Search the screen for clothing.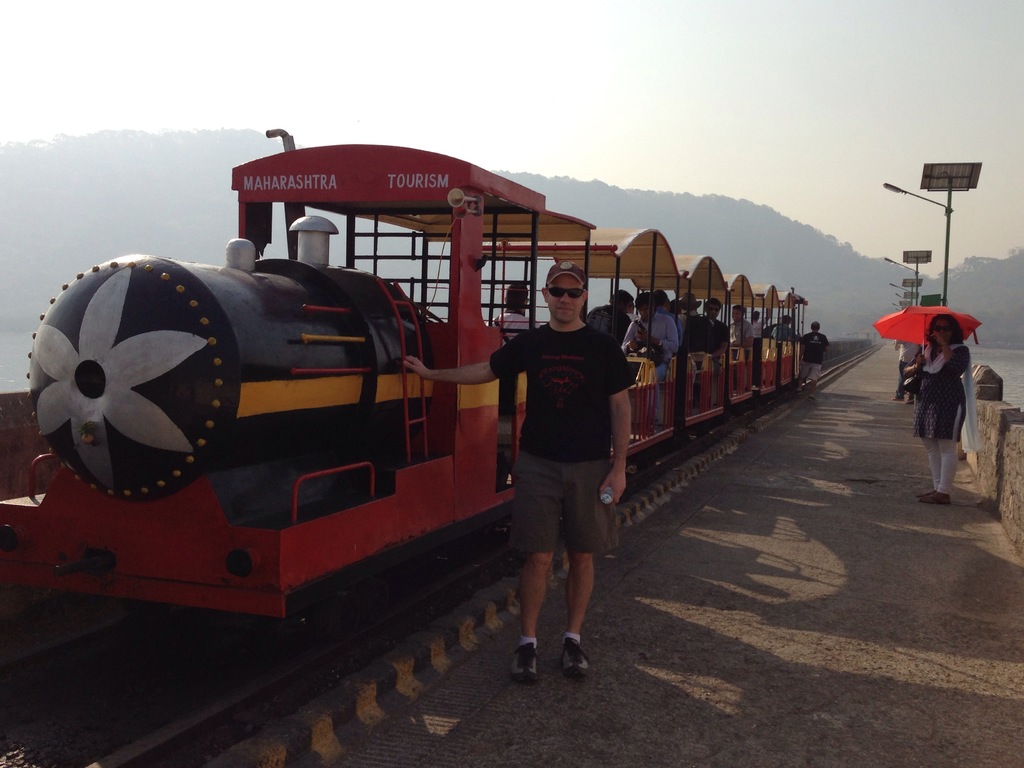
Found at box(604, 314, 642, 358).
